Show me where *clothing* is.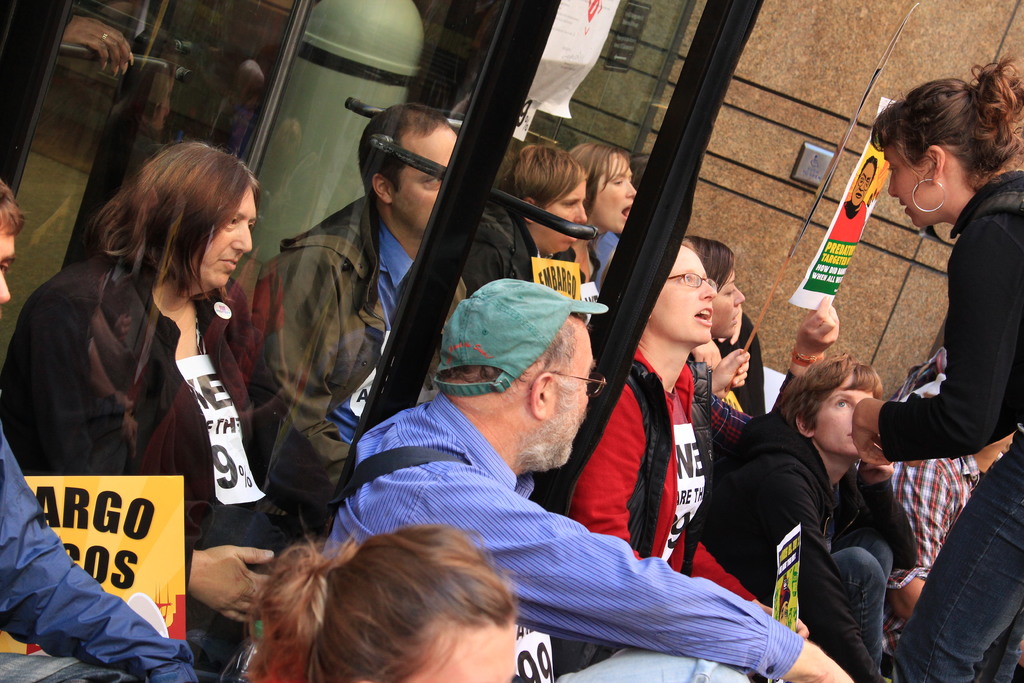
*clothing* is at select_region(557, 236, 598, 288).
